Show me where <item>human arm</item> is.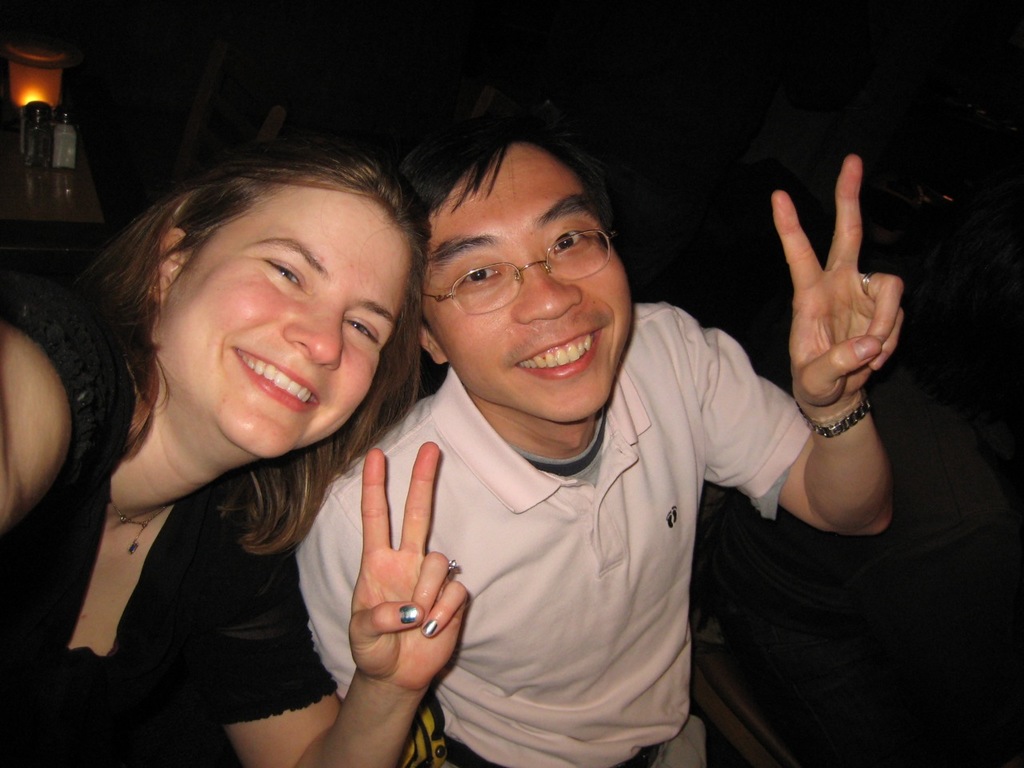
<item>human arm</item> is at box(755, 165, 932, 582).
